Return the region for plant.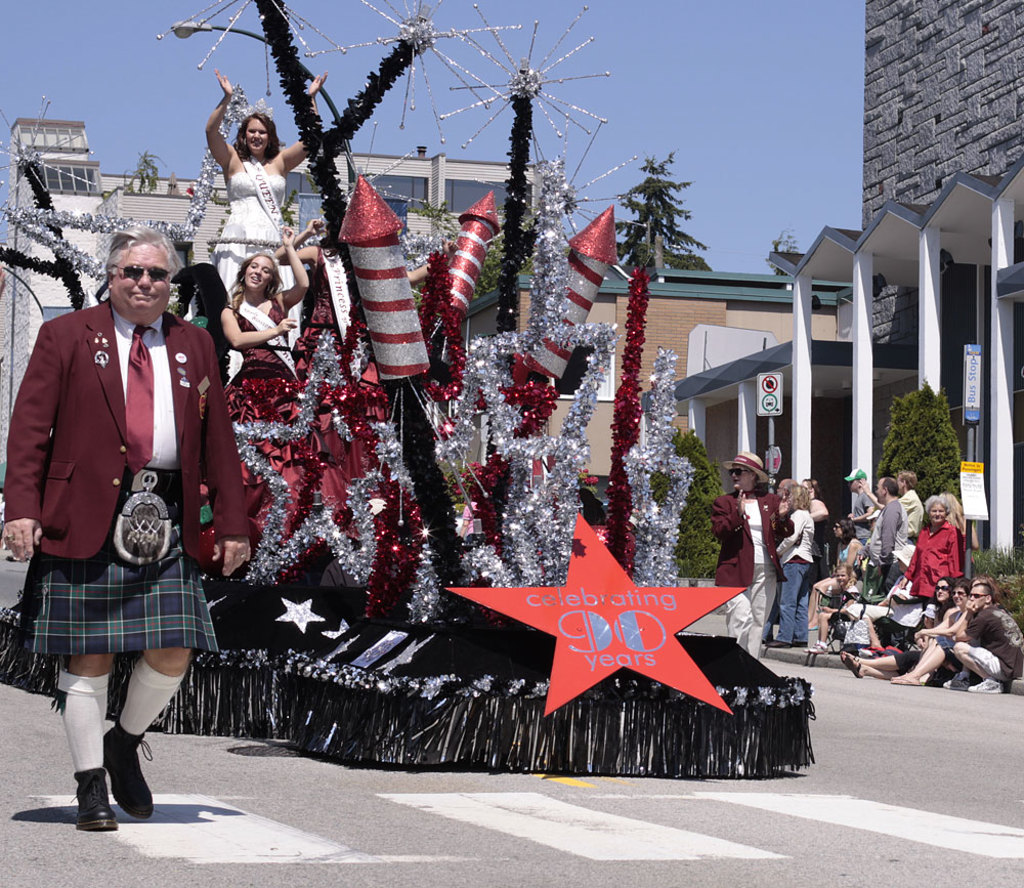
crop(970, 580, 1023, 635).
